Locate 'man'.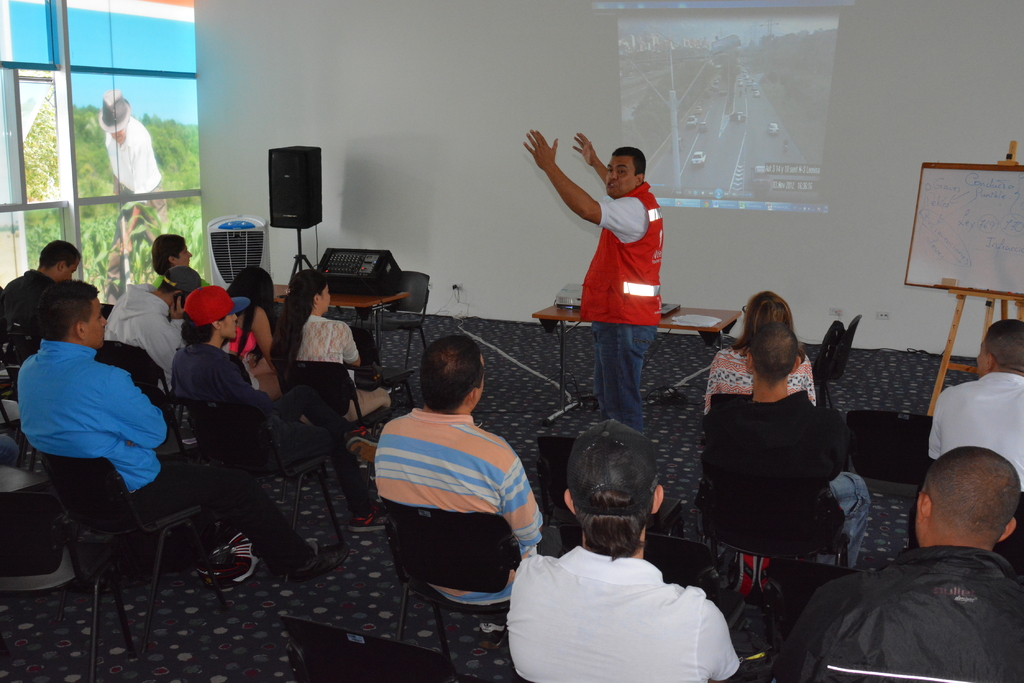
Bounding box: [x1=772, y1=447, x2=1023, y2=682].
